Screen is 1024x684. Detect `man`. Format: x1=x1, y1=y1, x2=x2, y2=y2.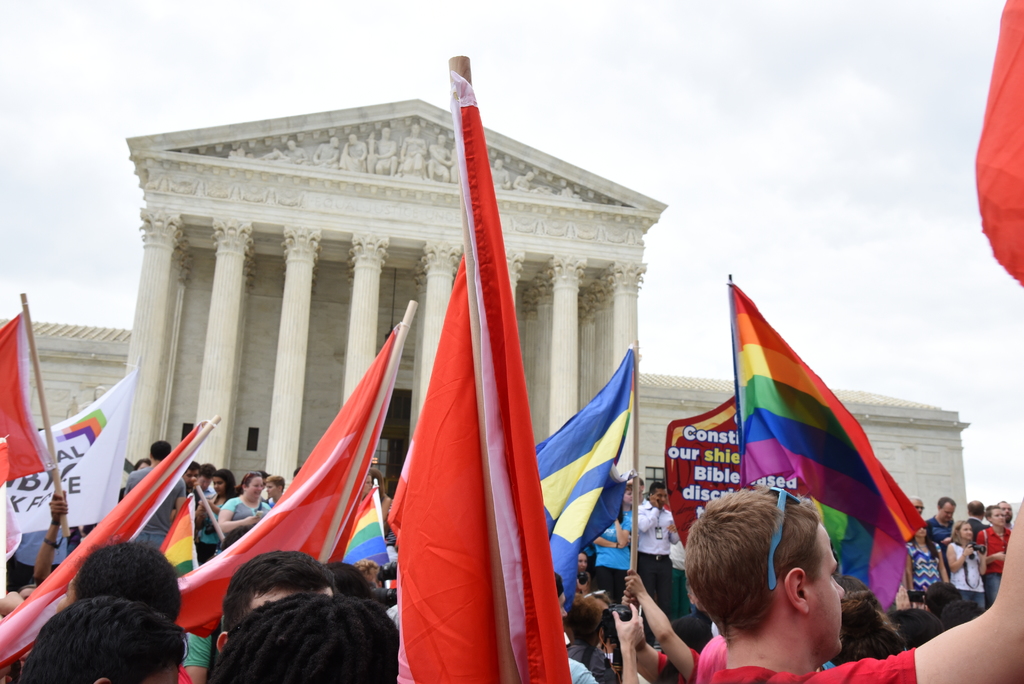
x1=126, y1=437, x2=192, y2=542.
